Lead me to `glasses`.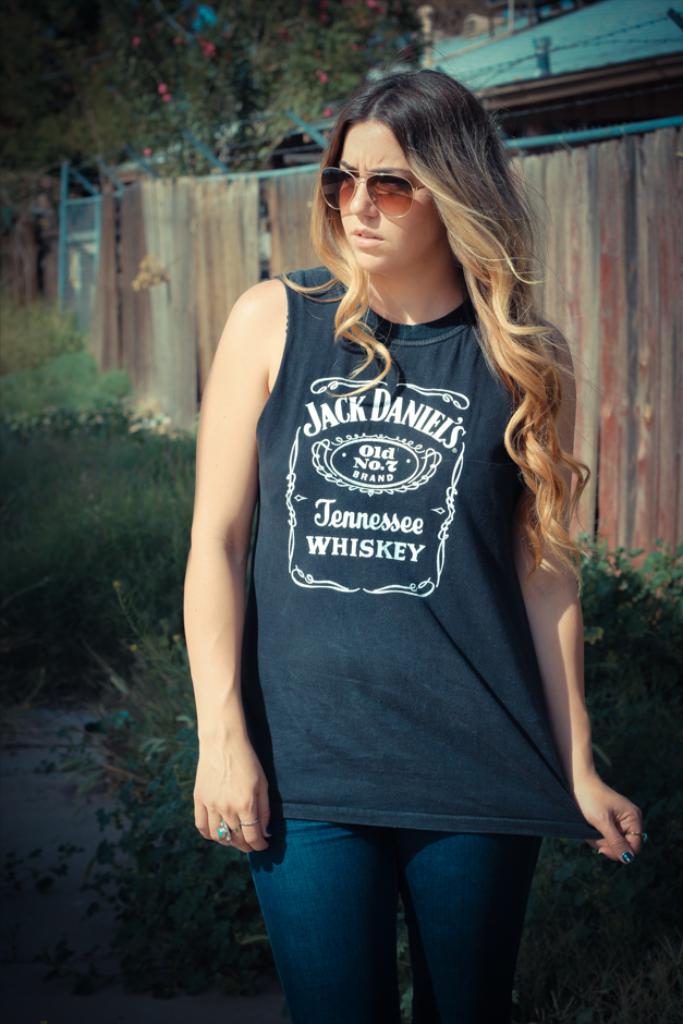
Lead to <bbox>319, 163, 426, 228</bbox>.
